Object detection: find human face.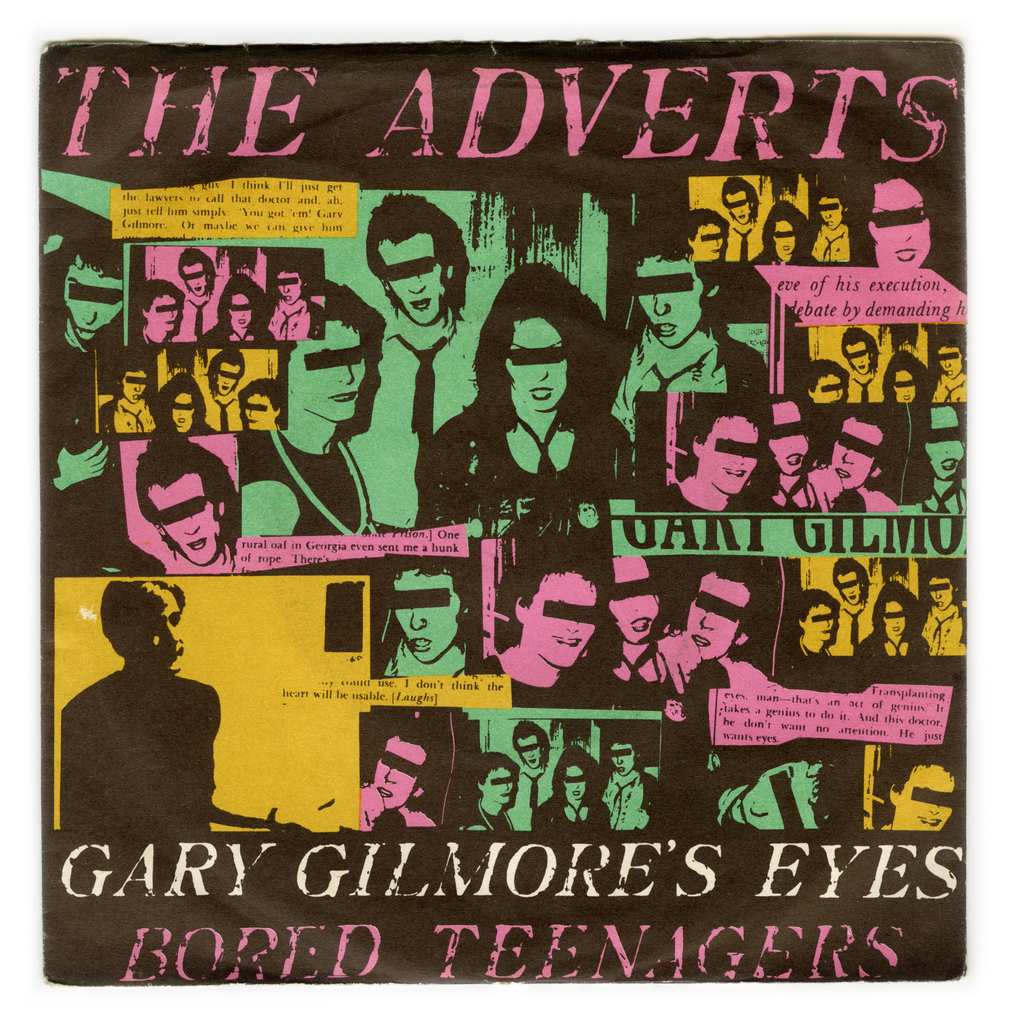
bbox(229, 296, 253, 328).
